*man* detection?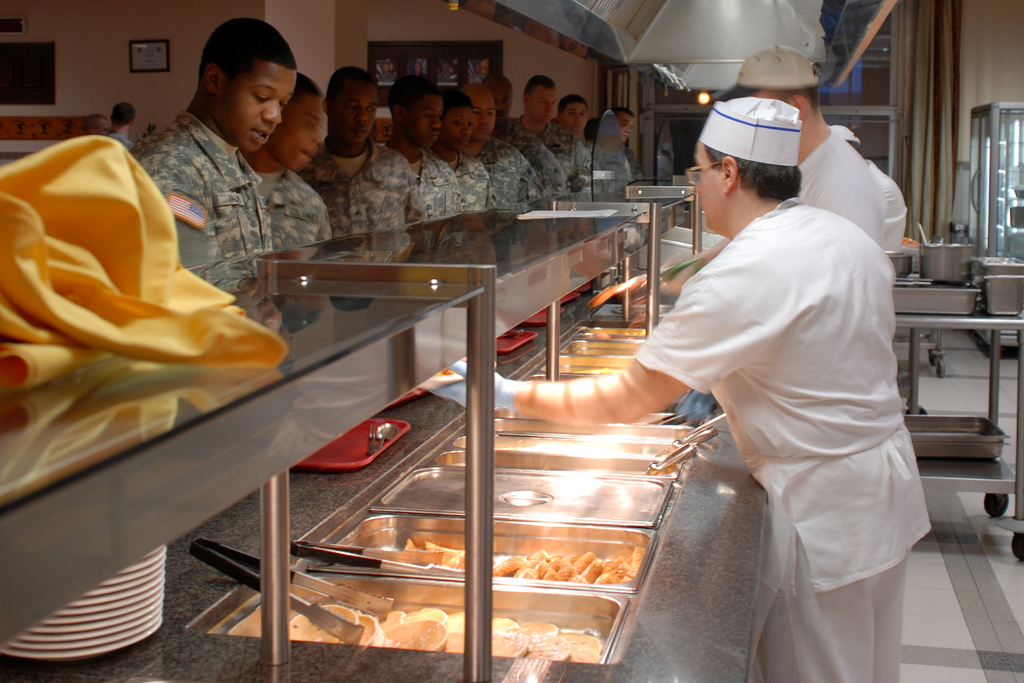
region(650, 115, 917, 304)
